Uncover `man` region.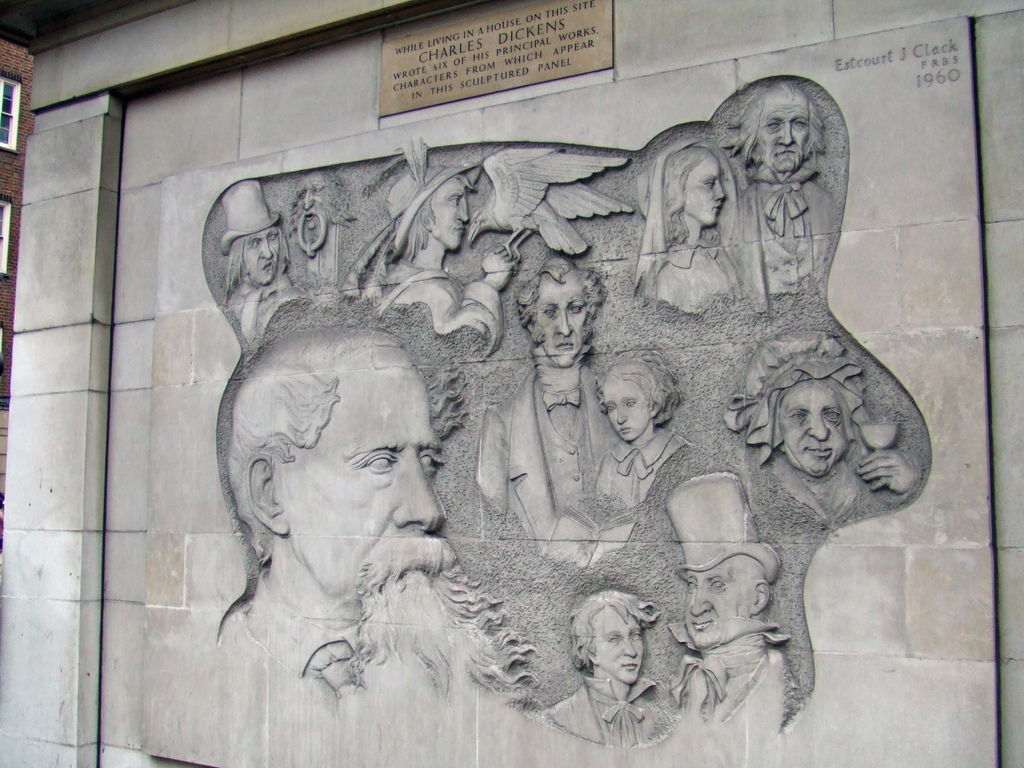
Uncovered: Rect(544, 590, 666, 746).
